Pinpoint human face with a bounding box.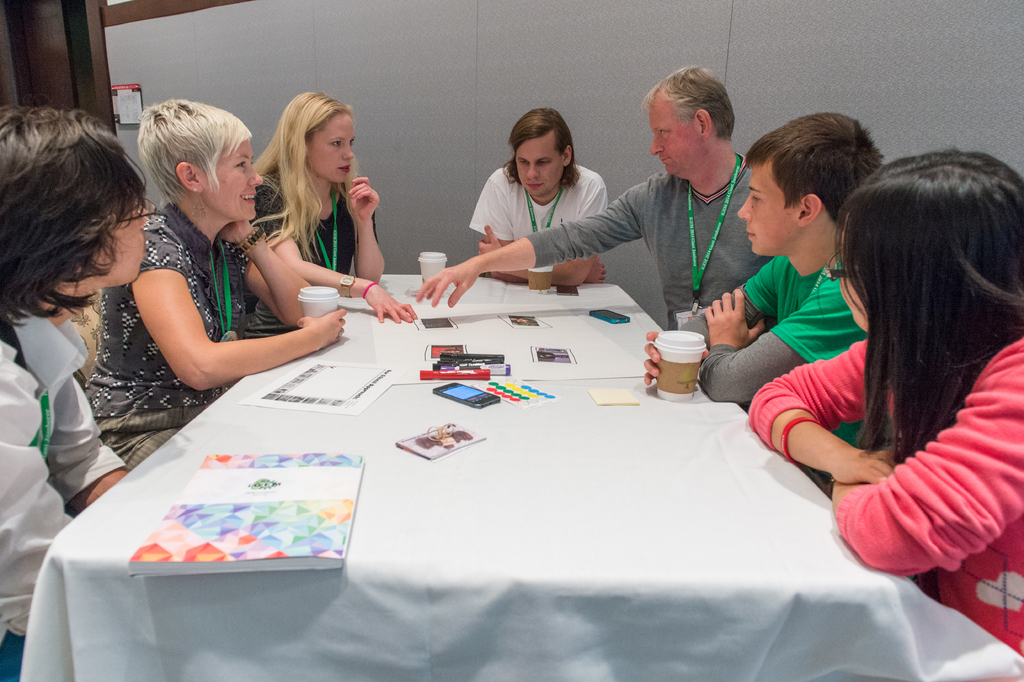
BBox(514, 133, 563, 199).
